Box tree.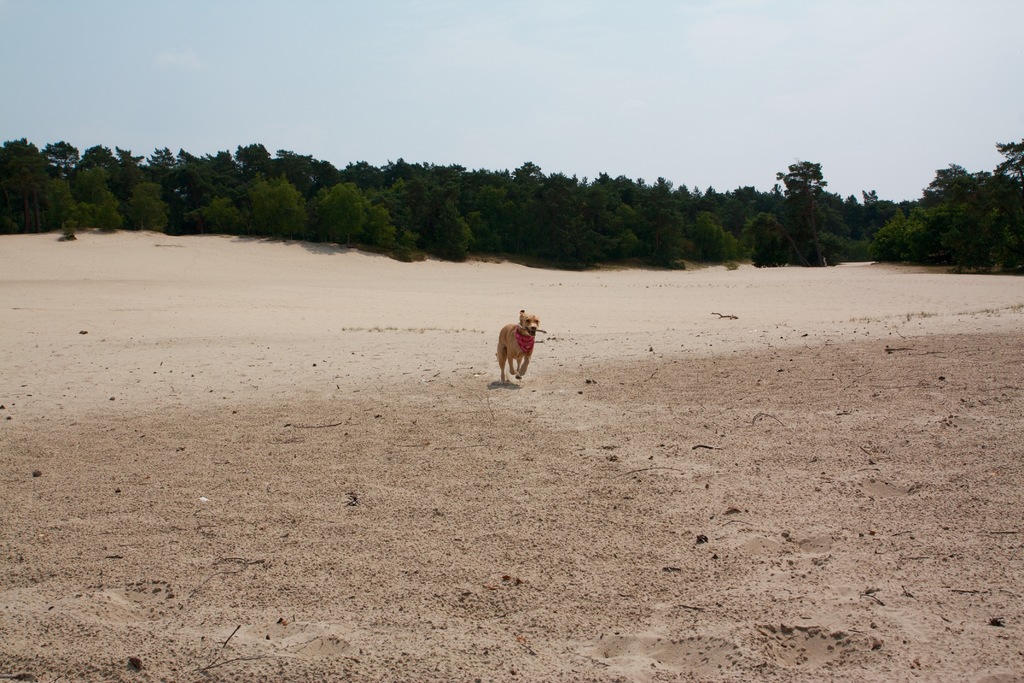
x1=462 y1=168 x2=517 y2=220.
